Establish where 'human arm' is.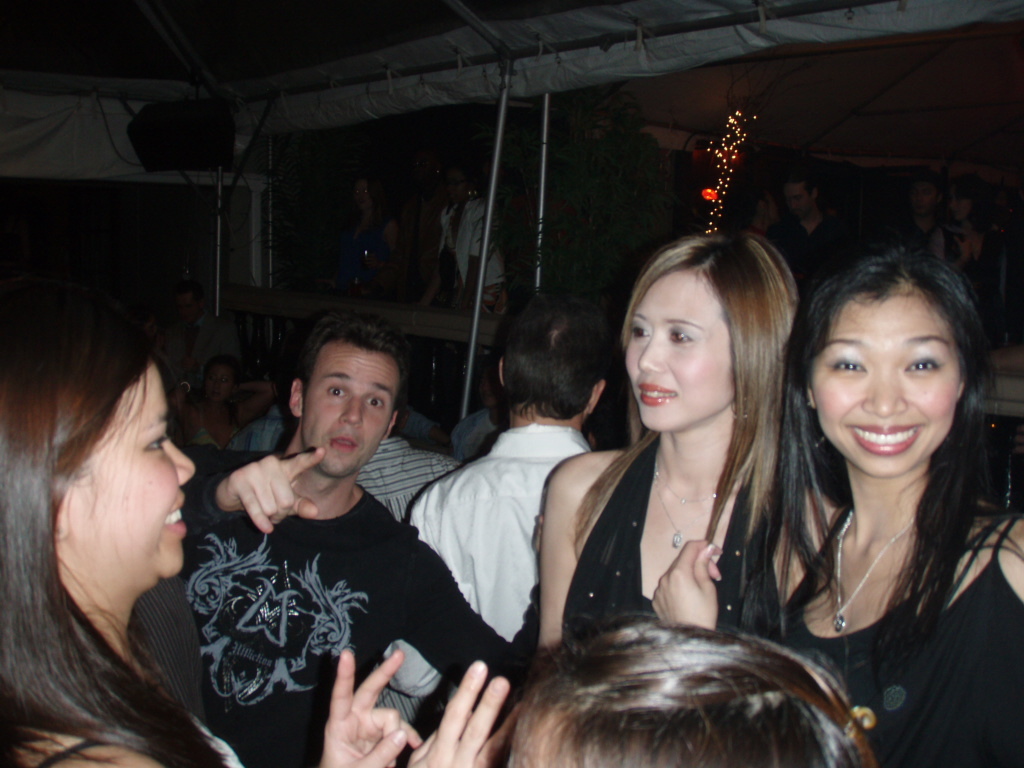
Established at box(455, 208, 502, 313).
